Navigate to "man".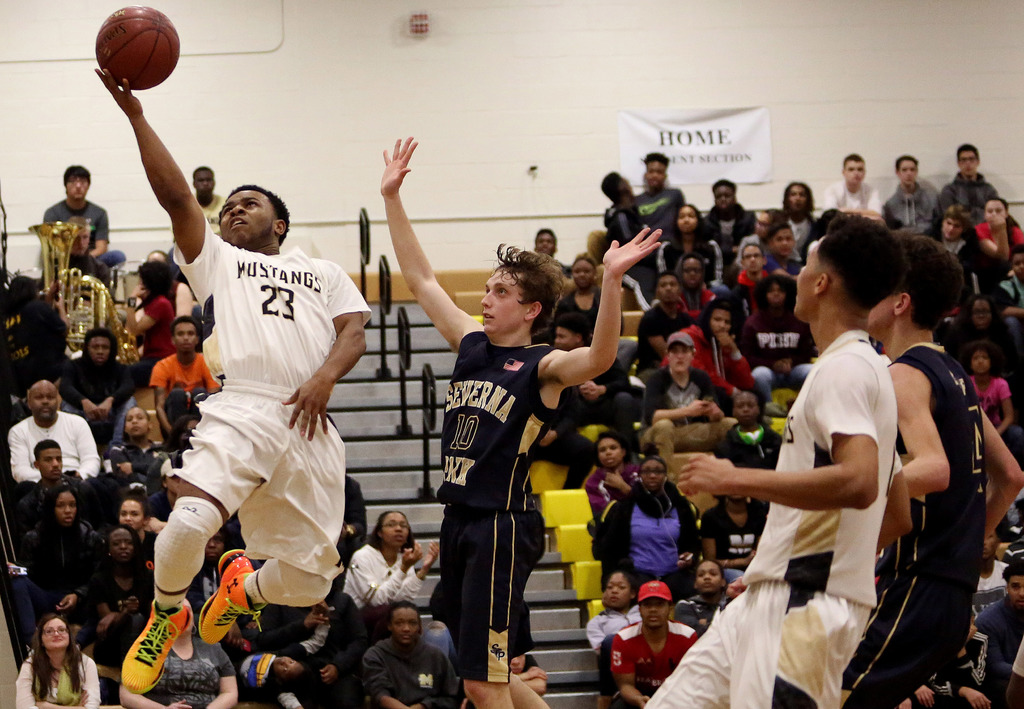
Navigation target: locate(698, 174, 749, 256).
